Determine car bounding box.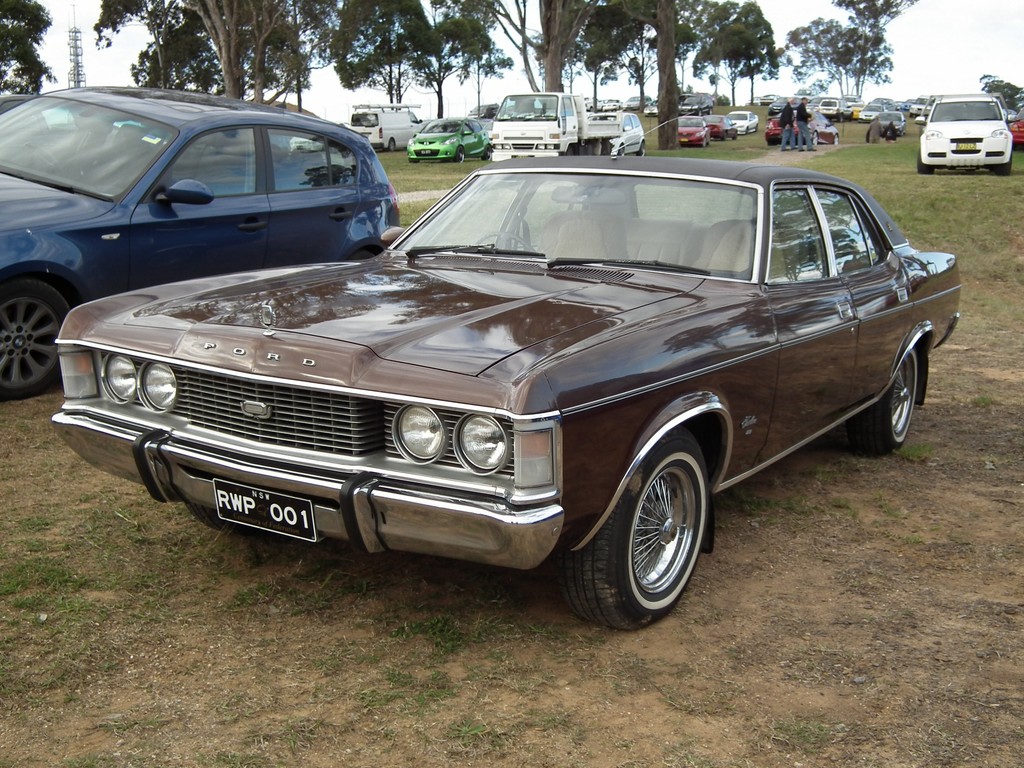
Determined: (908, 90, 932, 120).
